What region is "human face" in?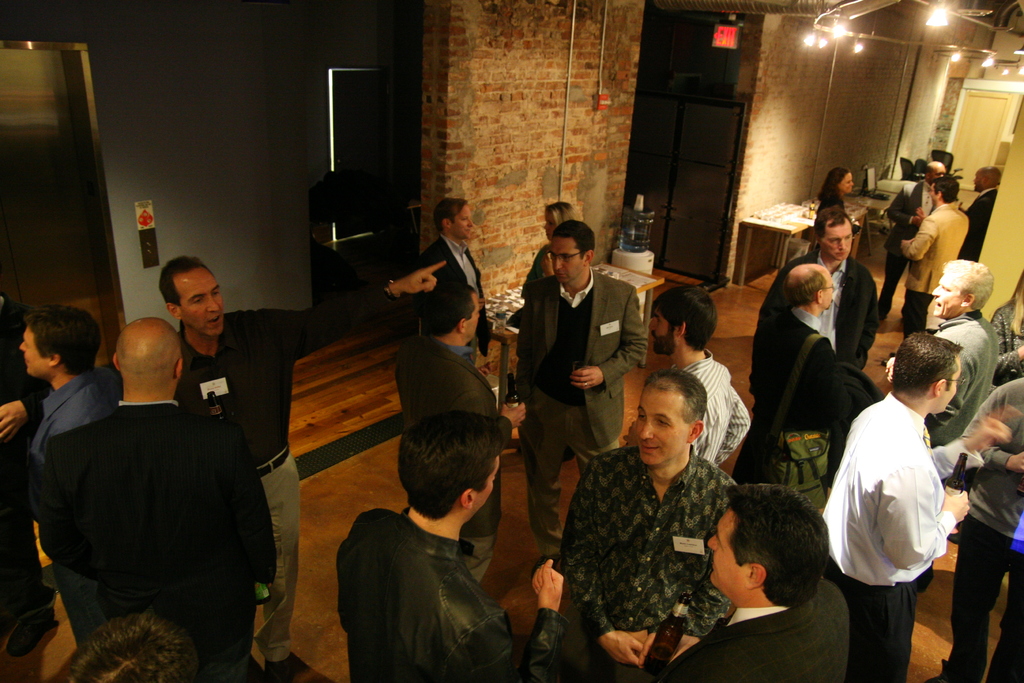
[left=932, top=276, right=960, bottom=315].
